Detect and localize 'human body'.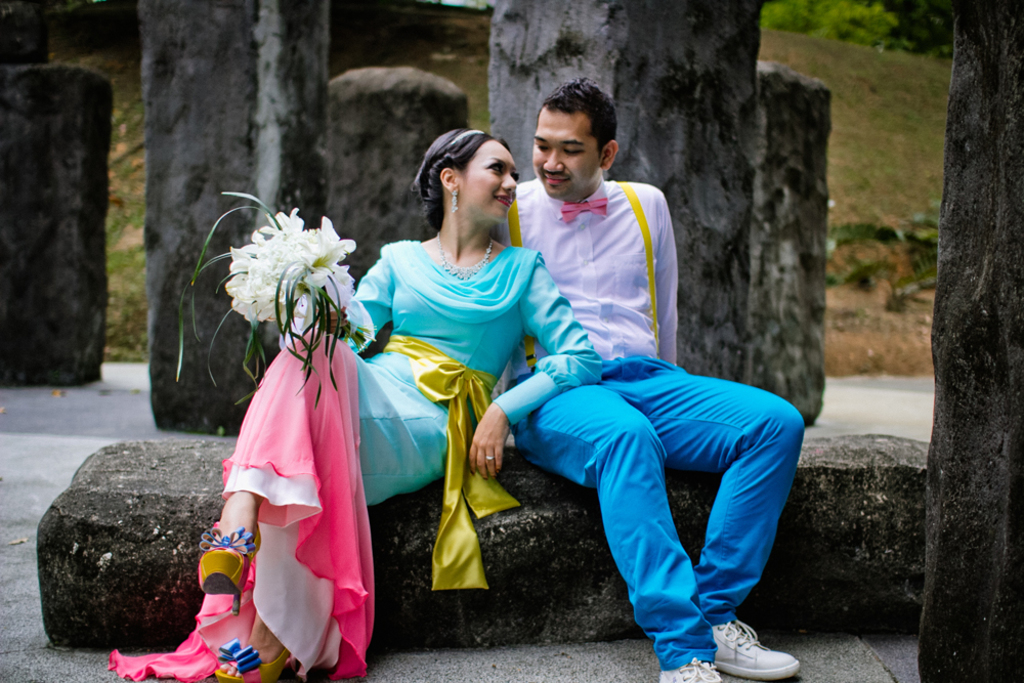
Localized at x1=196 y1=225 x2=602 y2=681.
